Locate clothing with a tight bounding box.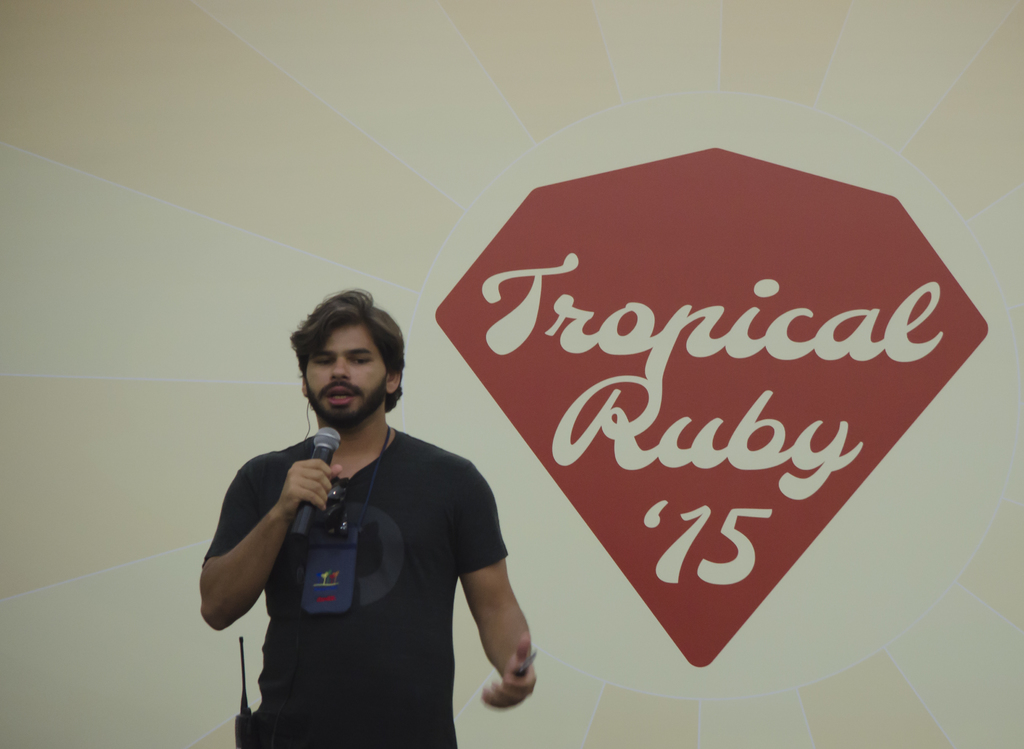
crop(222, 390, 521, 711).
